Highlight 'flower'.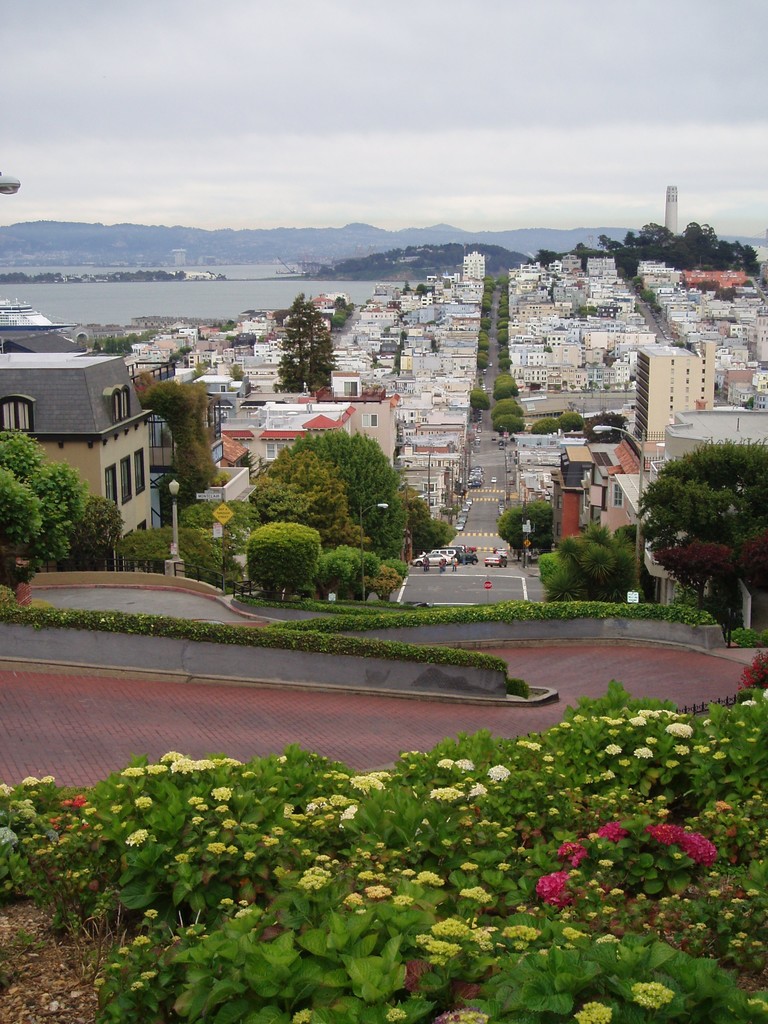
Highlighted region: detection(293, 1007, 314, 1023).
